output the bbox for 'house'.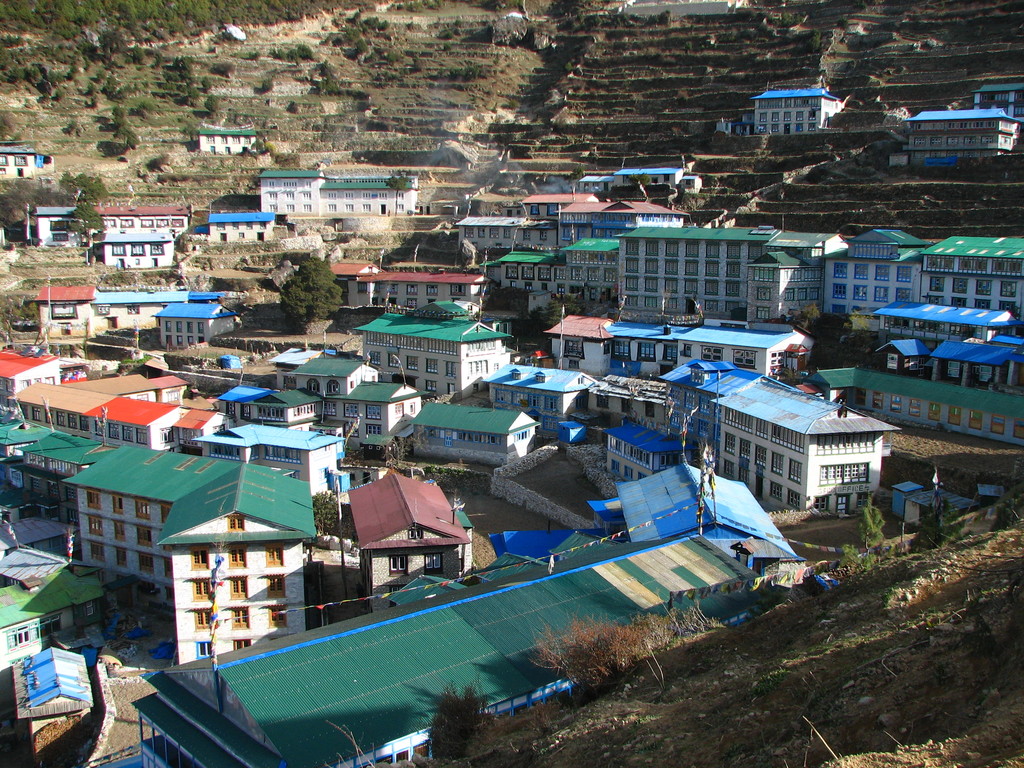
(left=148, top=367, right=188, bottom=403).
